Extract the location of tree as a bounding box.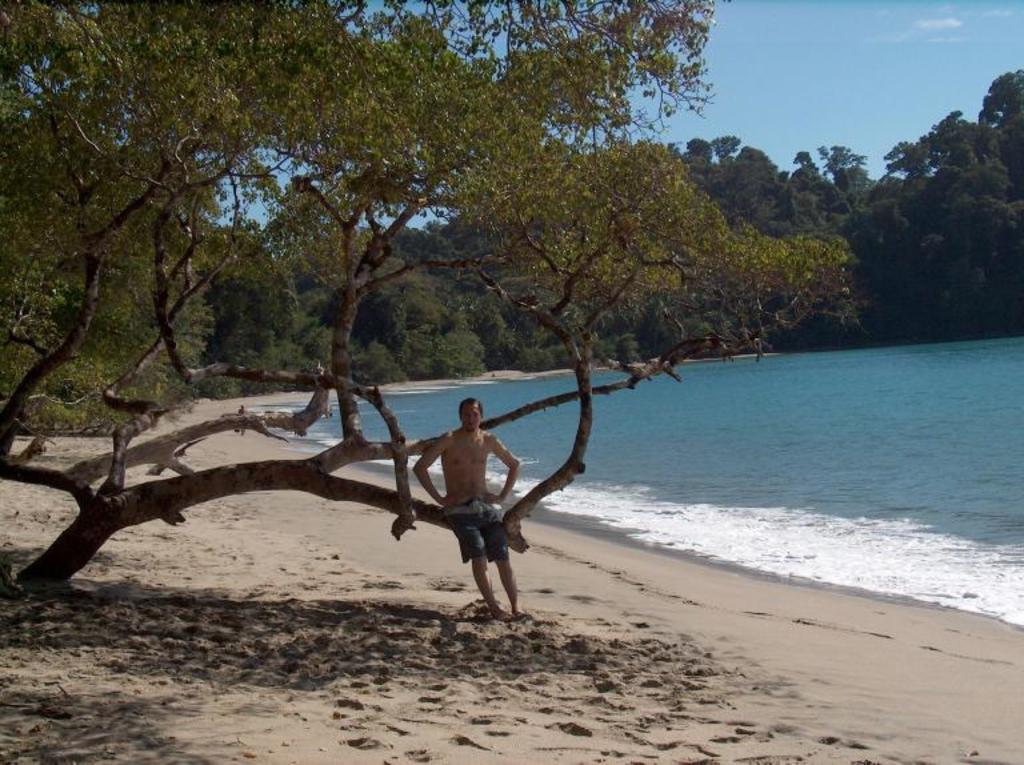
bbox=[777, 143, 859, 227].
